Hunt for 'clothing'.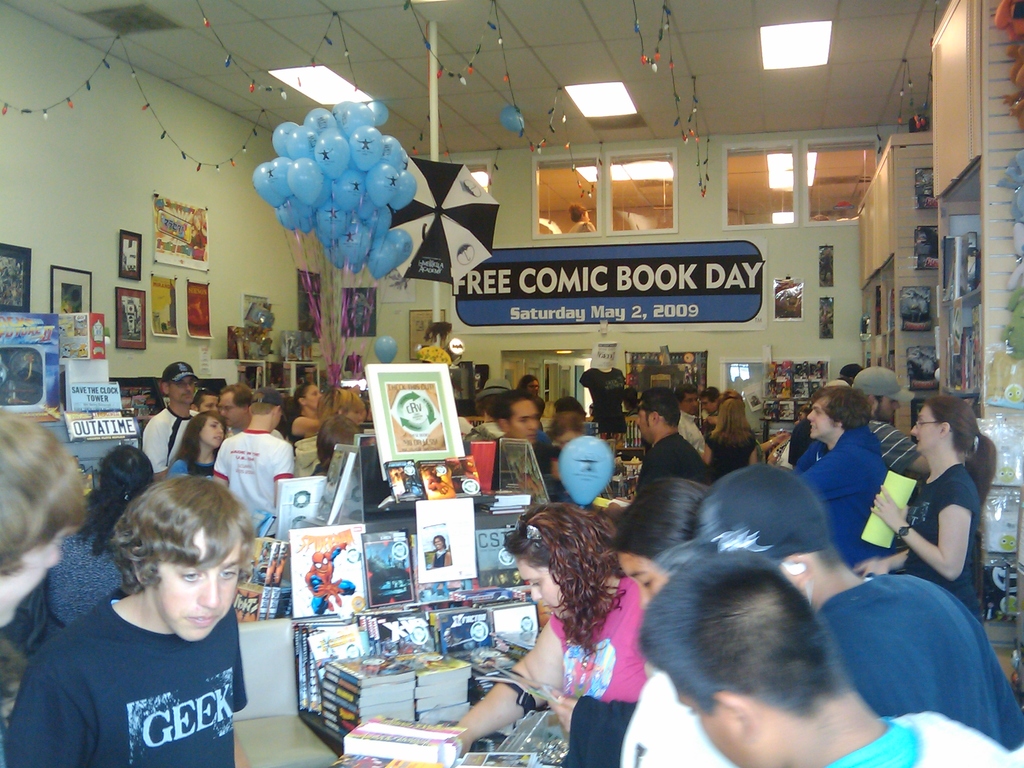
Hunted down at bbox=[826, 572, 1023, 748].
